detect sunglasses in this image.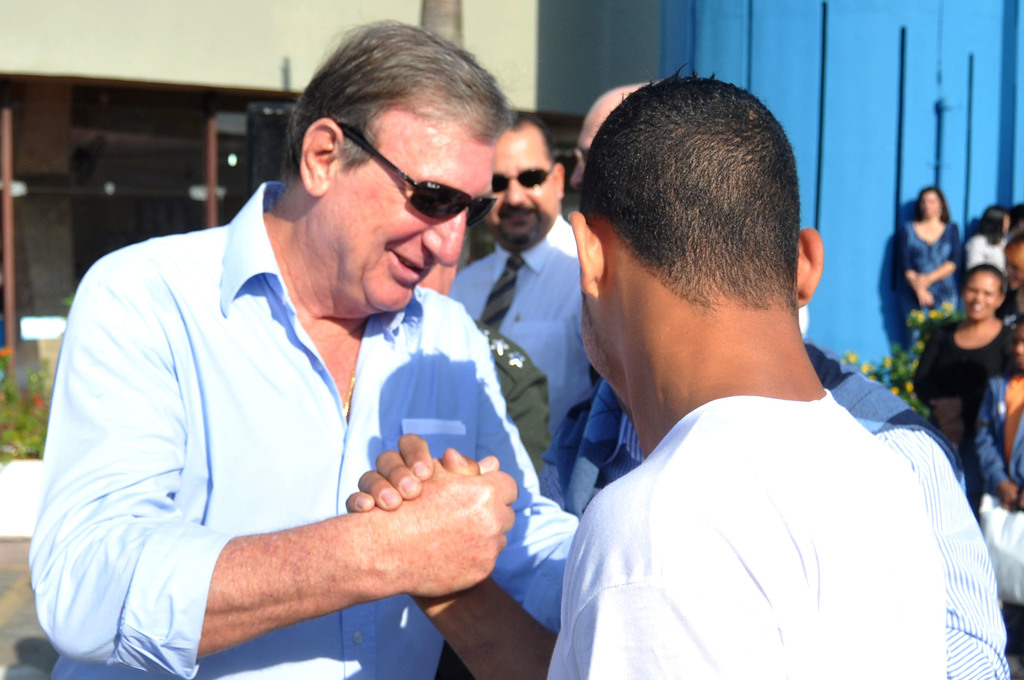
Detection: x1=488 y1=159 x2=557 y2=194.
